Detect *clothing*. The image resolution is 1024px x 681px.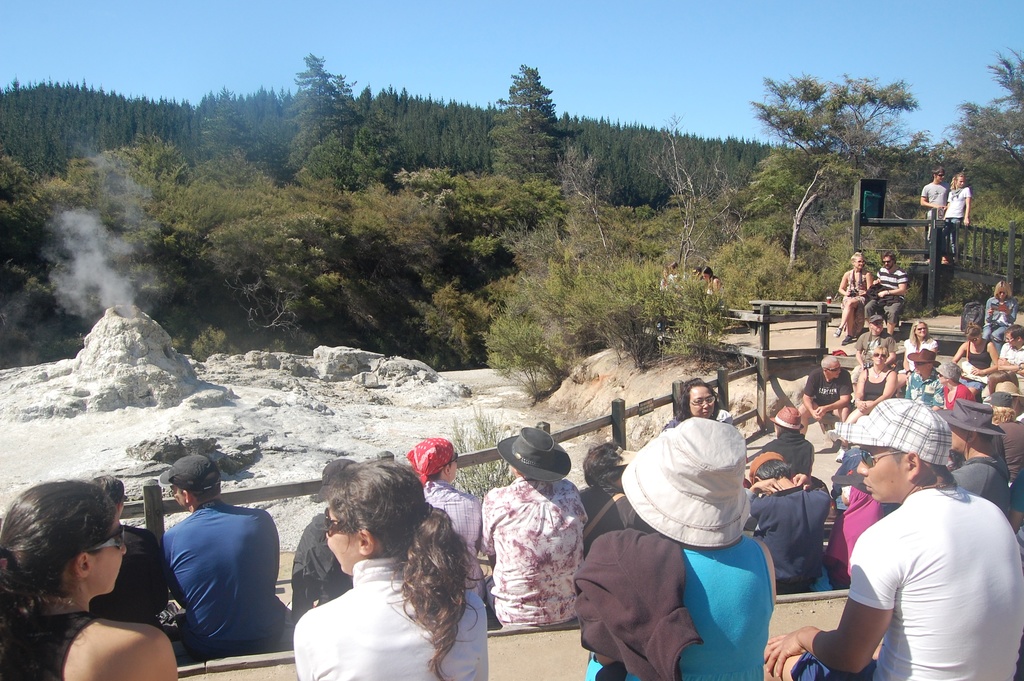
{"x1": 2, "y1": 605, "x2": 107, "y2": 680}.
